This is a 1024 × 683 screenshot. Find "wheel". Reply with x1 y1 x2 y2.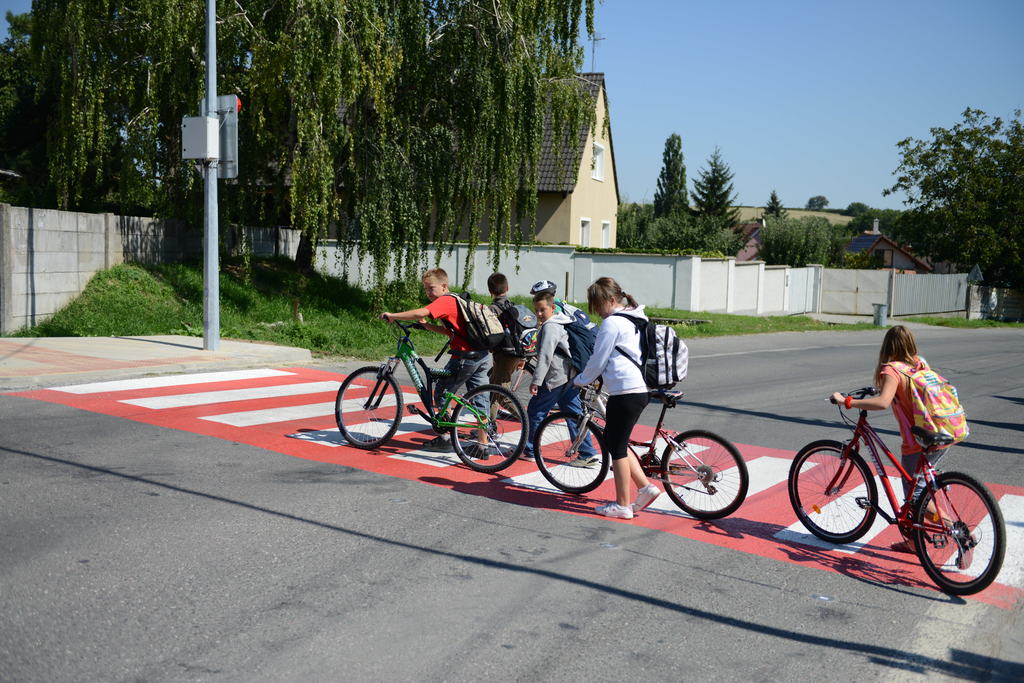
915 470 1008 596.
